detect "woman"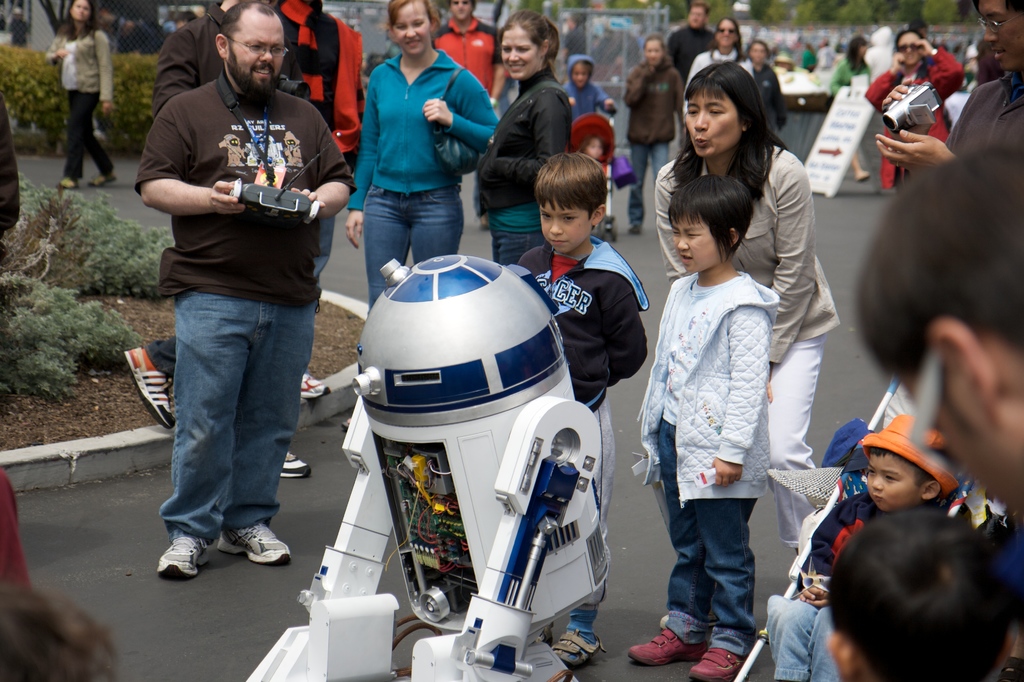
(344, 0, 502, 327)
